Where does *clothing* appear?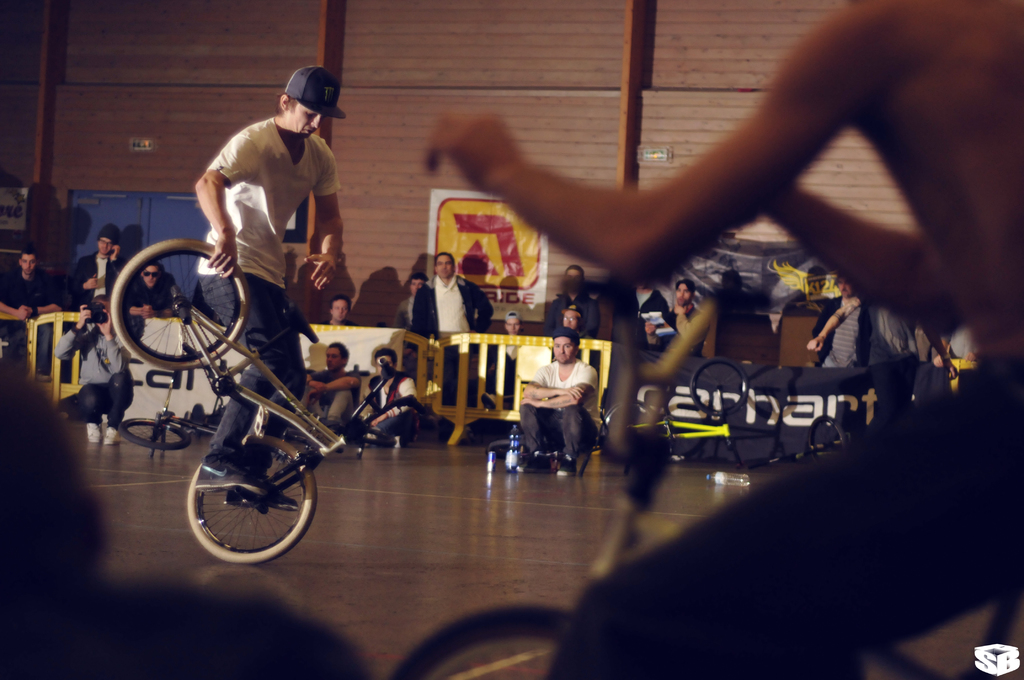
Appears at bbox=(515, 329, 603, 471).
